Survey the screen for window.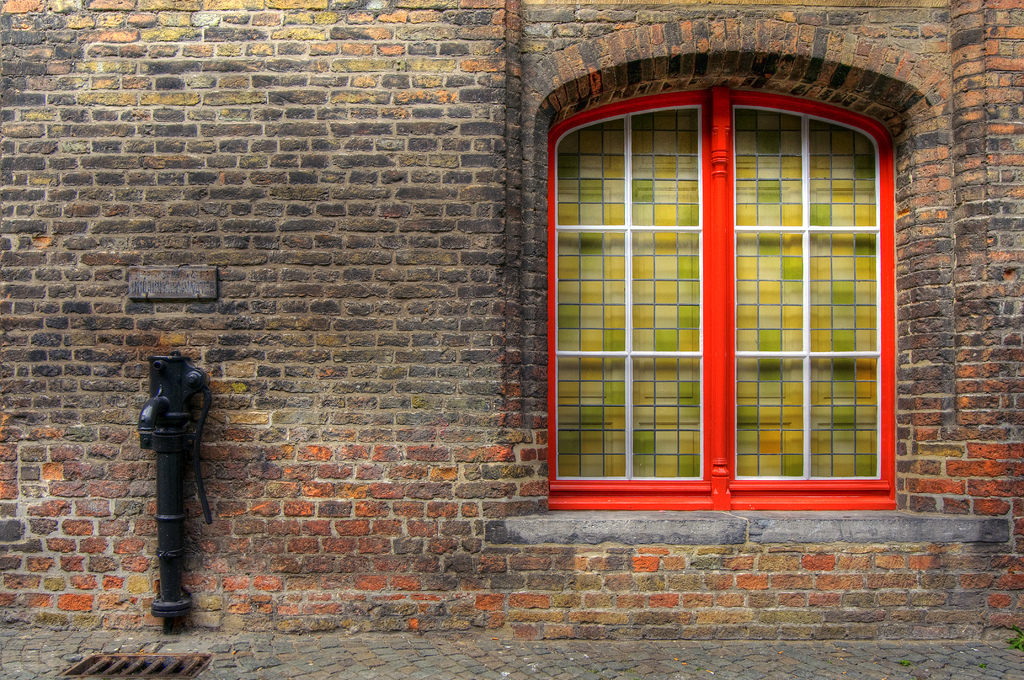
Survey found: left=540, top=80, right=899, bottom=509.
